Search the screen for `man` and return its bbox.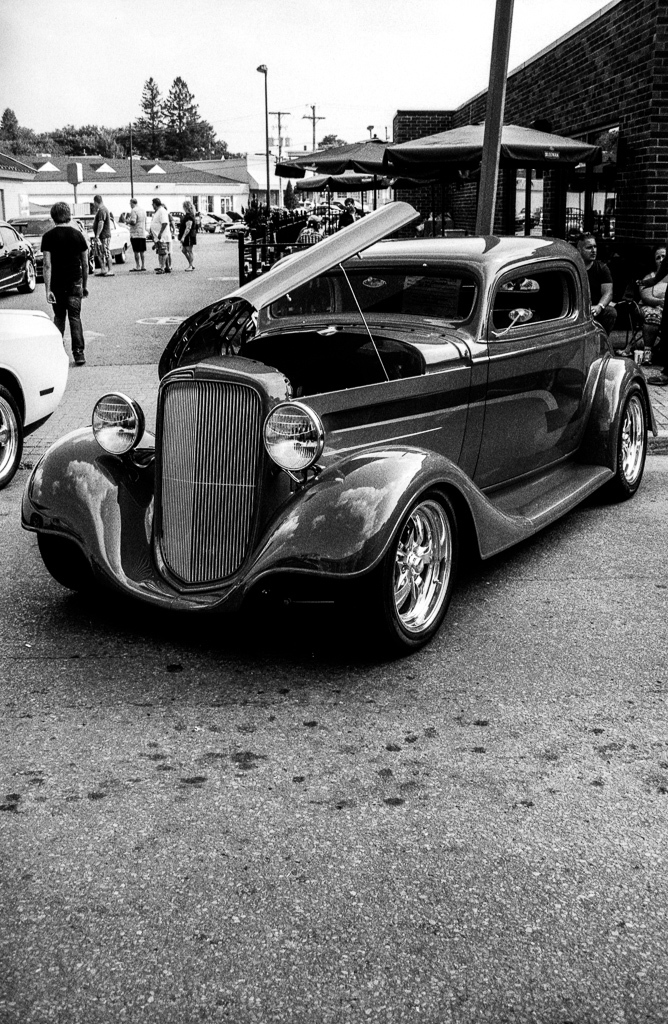
Found: x1=344, y1=197, x2=362, y2=228.
